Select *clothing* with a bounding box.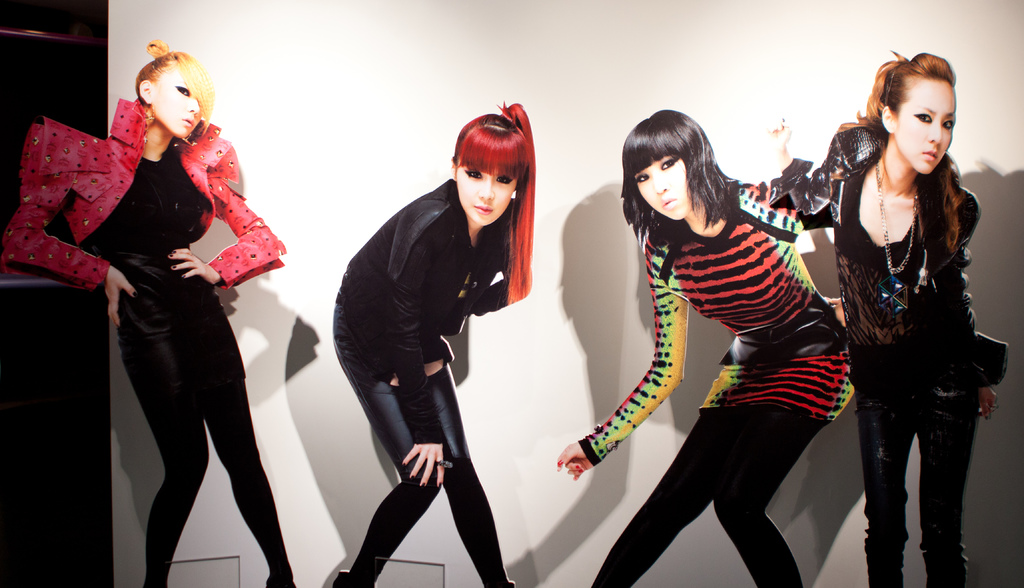
(x1=330, y1=176, x2=513, y2=587).
